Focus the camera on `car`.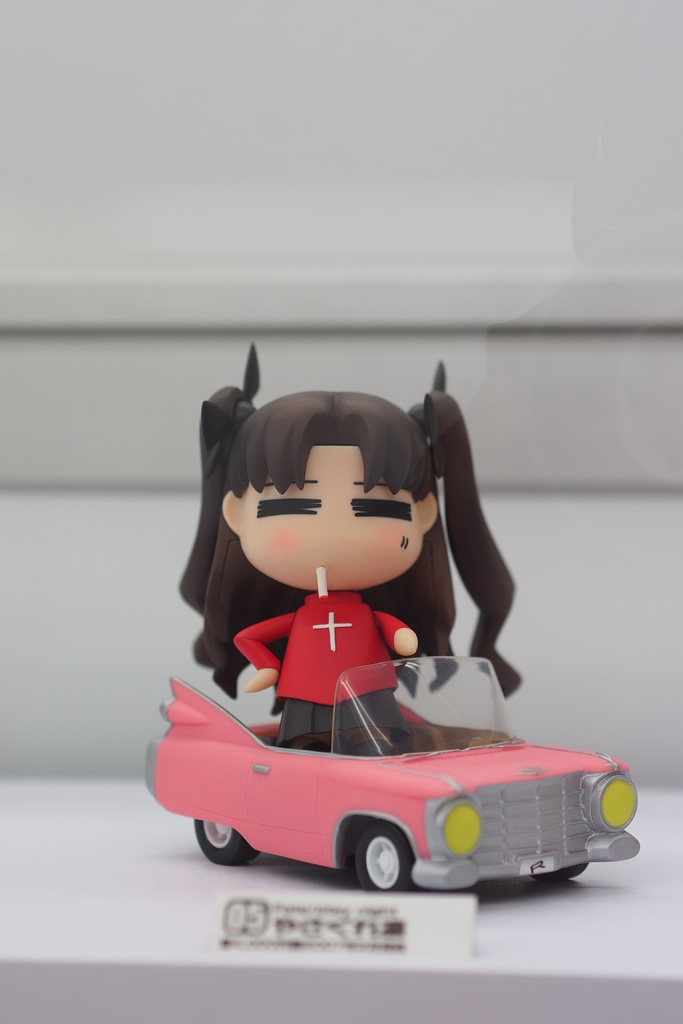
Focus region: select_region(144, 653, 636, 899).
